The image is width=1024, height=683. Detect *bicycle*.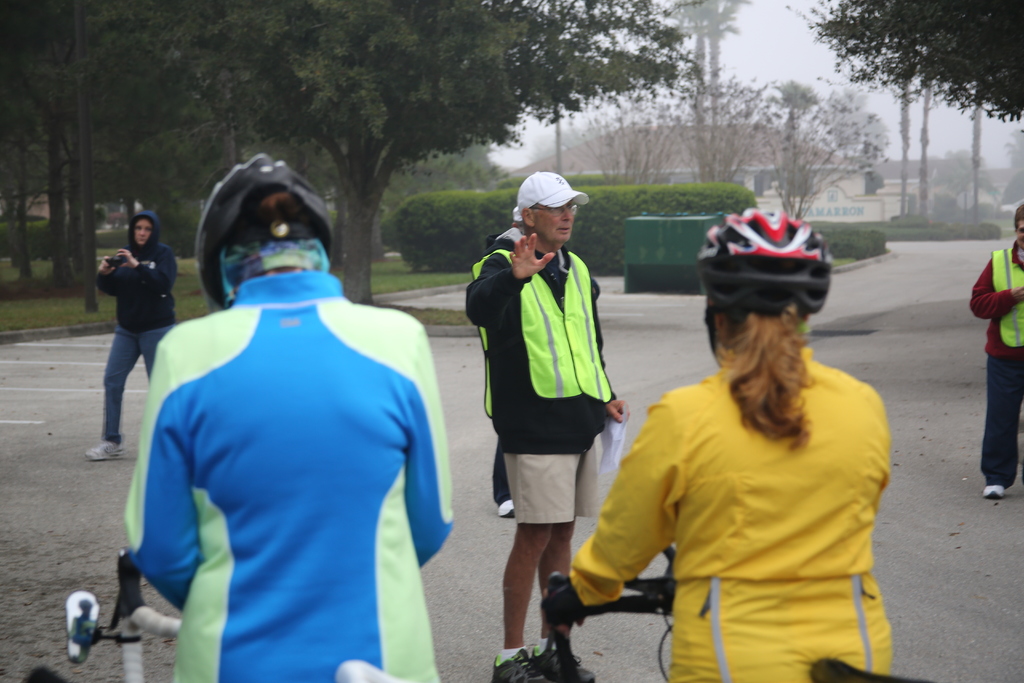
Detection: [x1=64, y1=548, x2=426, y2=682].
